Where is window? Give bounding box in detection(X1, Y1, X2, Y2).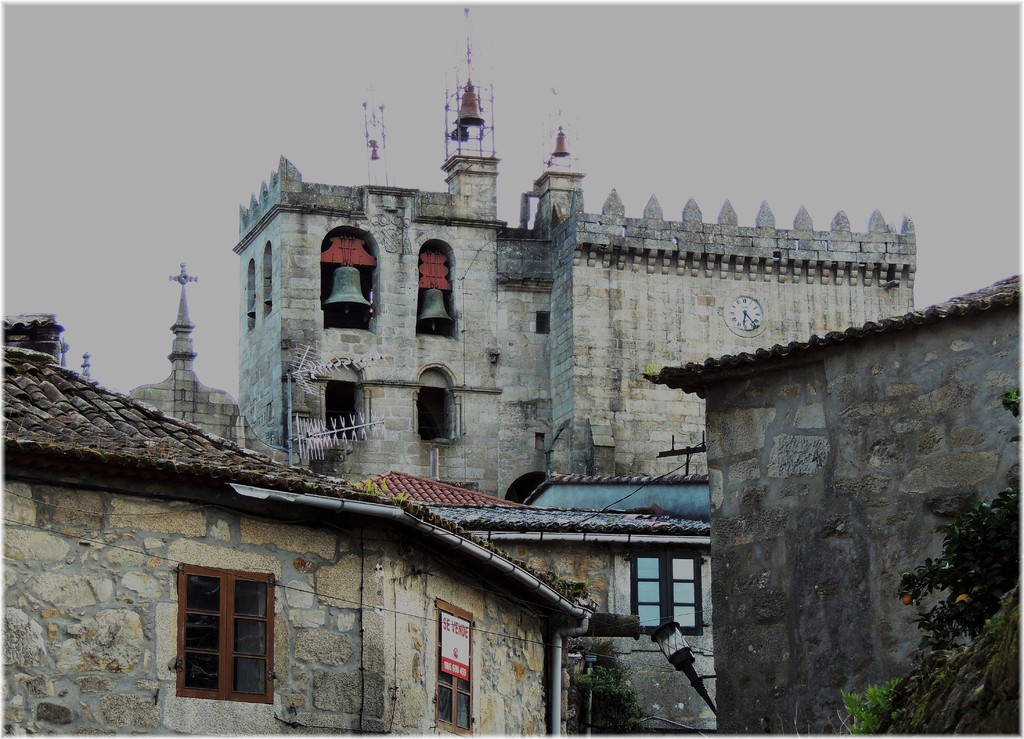
detection(531, 311, 553, 332).
